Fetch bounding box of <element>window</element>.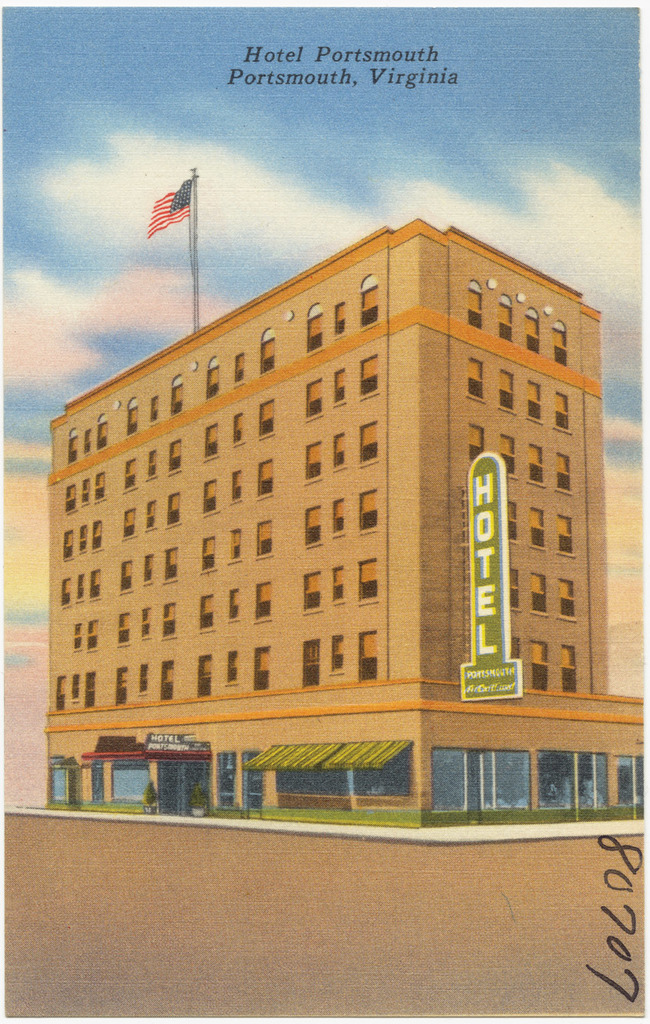
Bbox: detection(300, 572, 322, 616).
